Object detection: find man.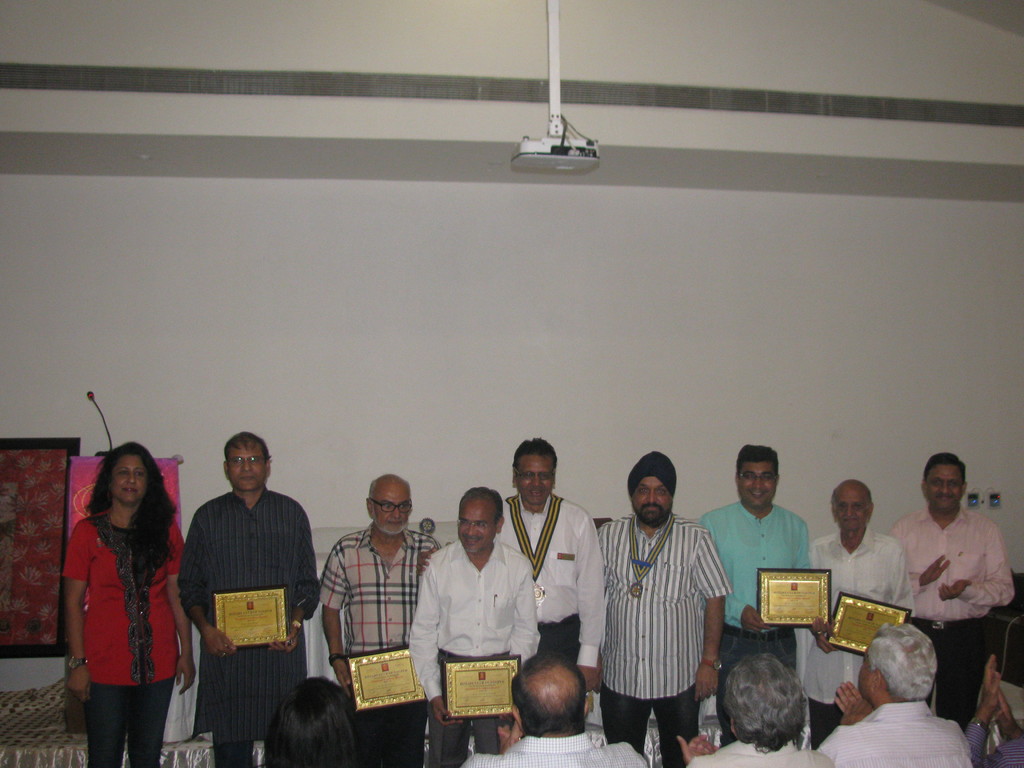
{"left": 413, "top": 438, "right": 608, "bottom": 724}.
